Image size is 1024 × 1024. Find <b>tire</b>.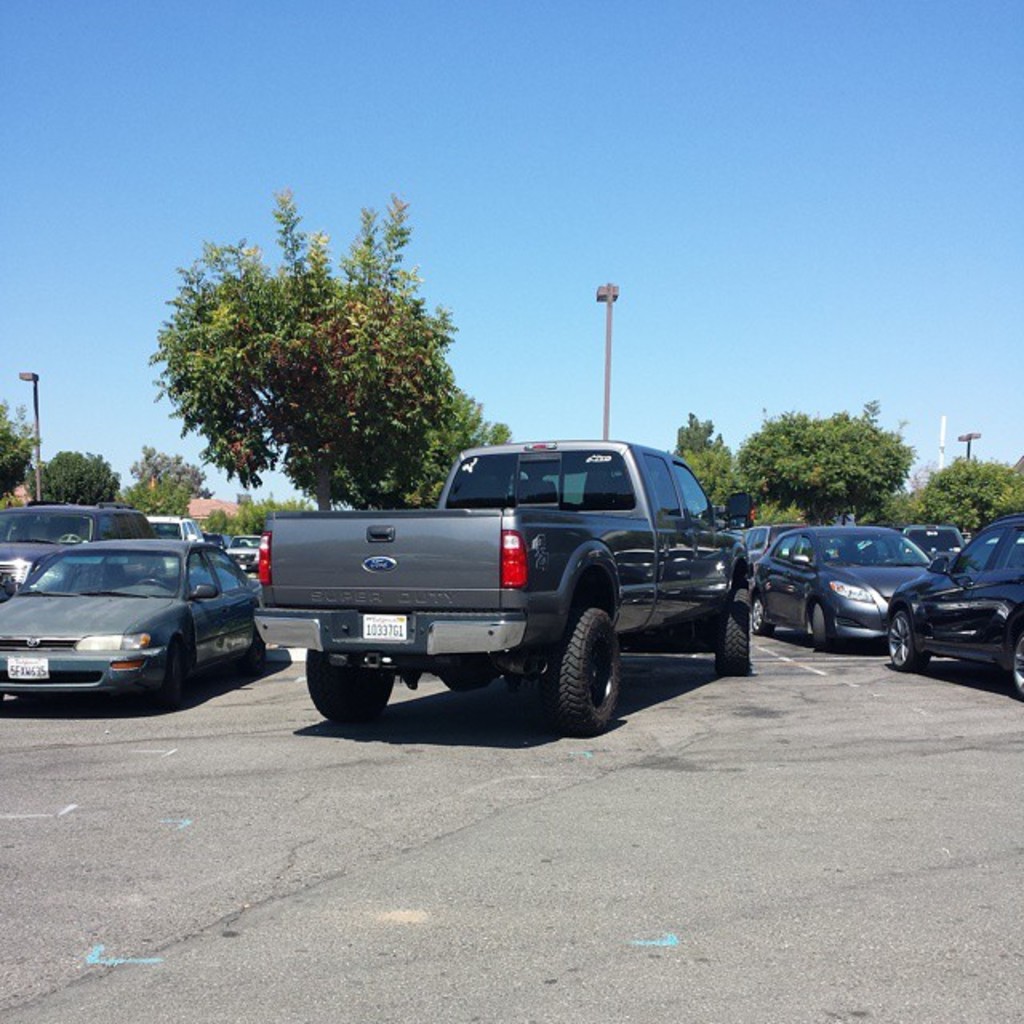
pyautogui.locateOnScreen(752, 579, 774, 640).
